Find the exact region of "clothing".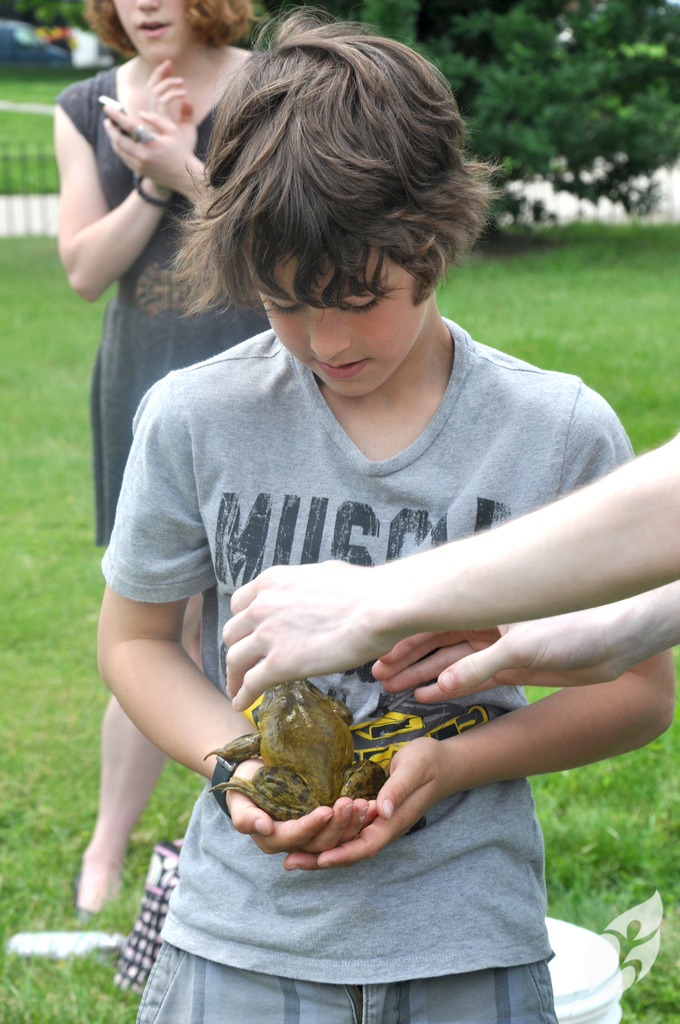
Exact region: l=52, t=62, r=273, b=552.
